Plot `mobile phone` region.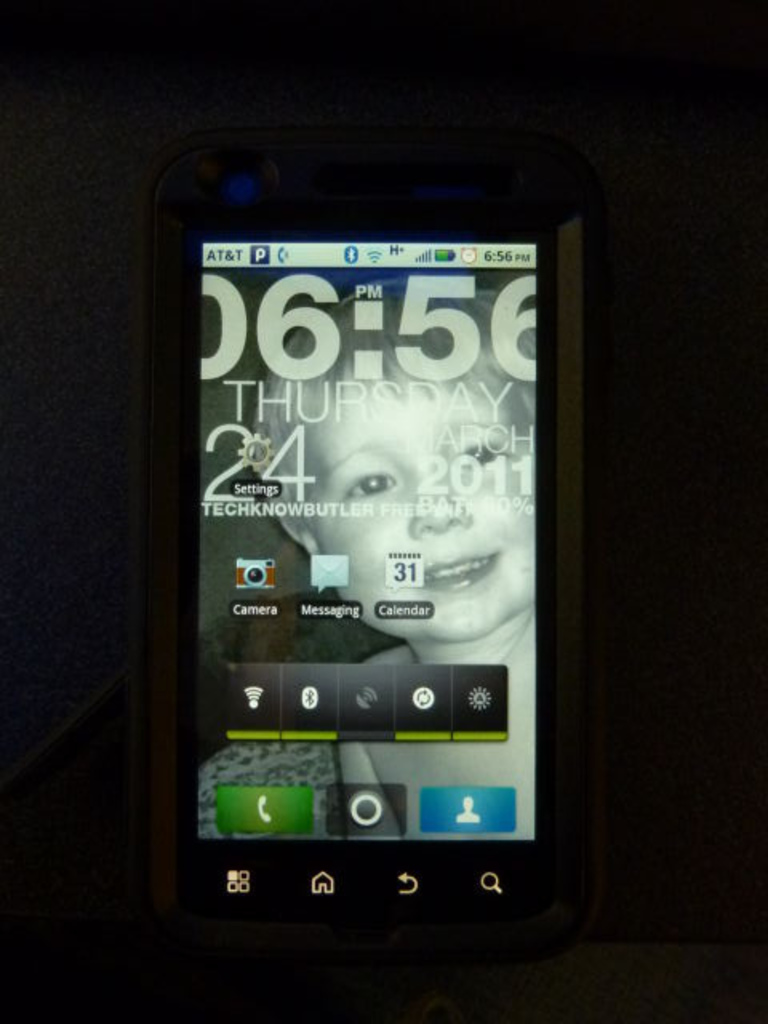
Plotted at (123,130,584,947).
